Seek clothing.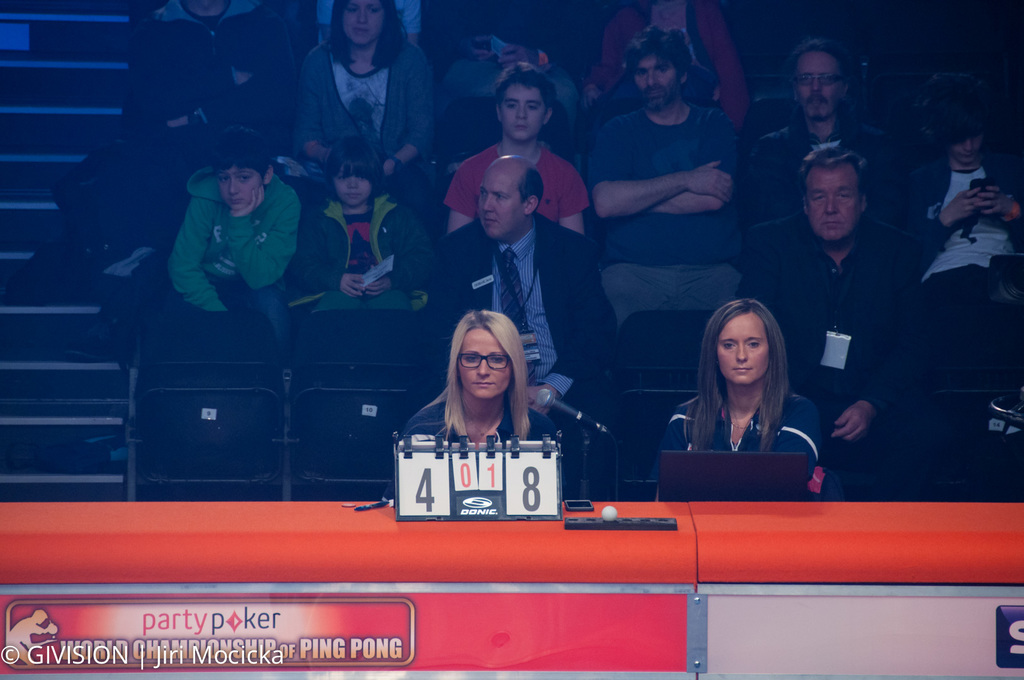
[left=293, top=193, right=435, bottom=311].
